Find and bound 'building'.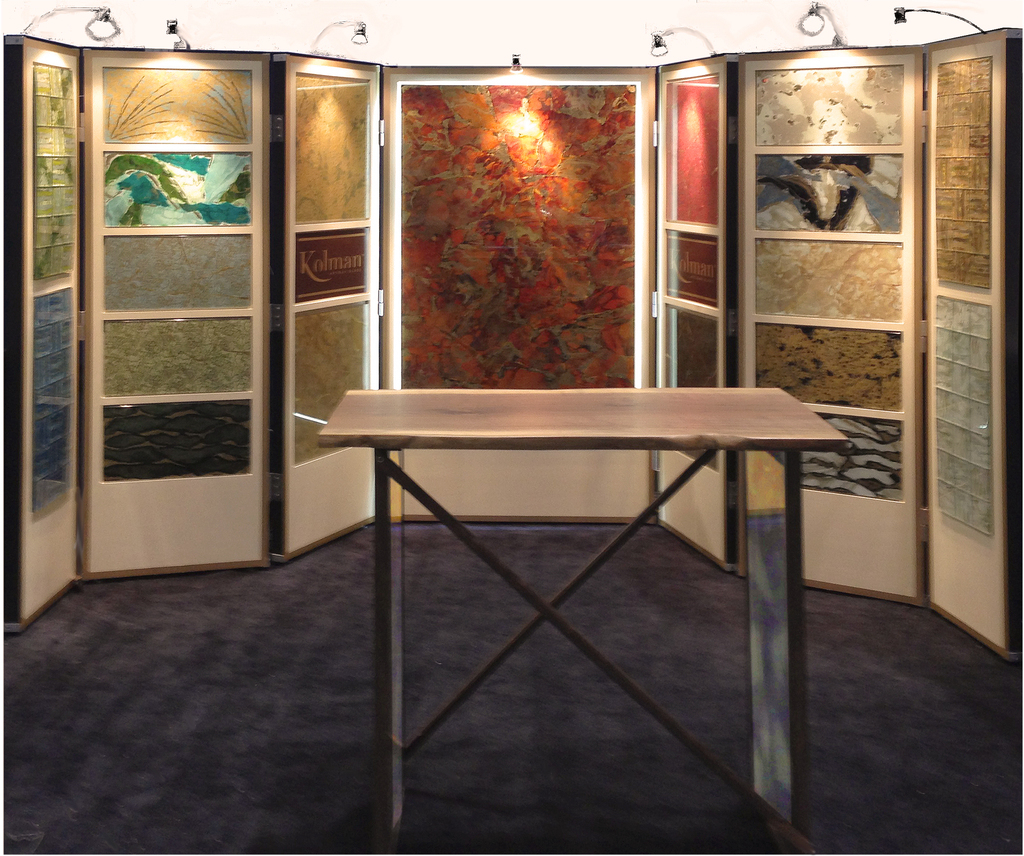
Bound: box=[0, 3, 1023, 855].
